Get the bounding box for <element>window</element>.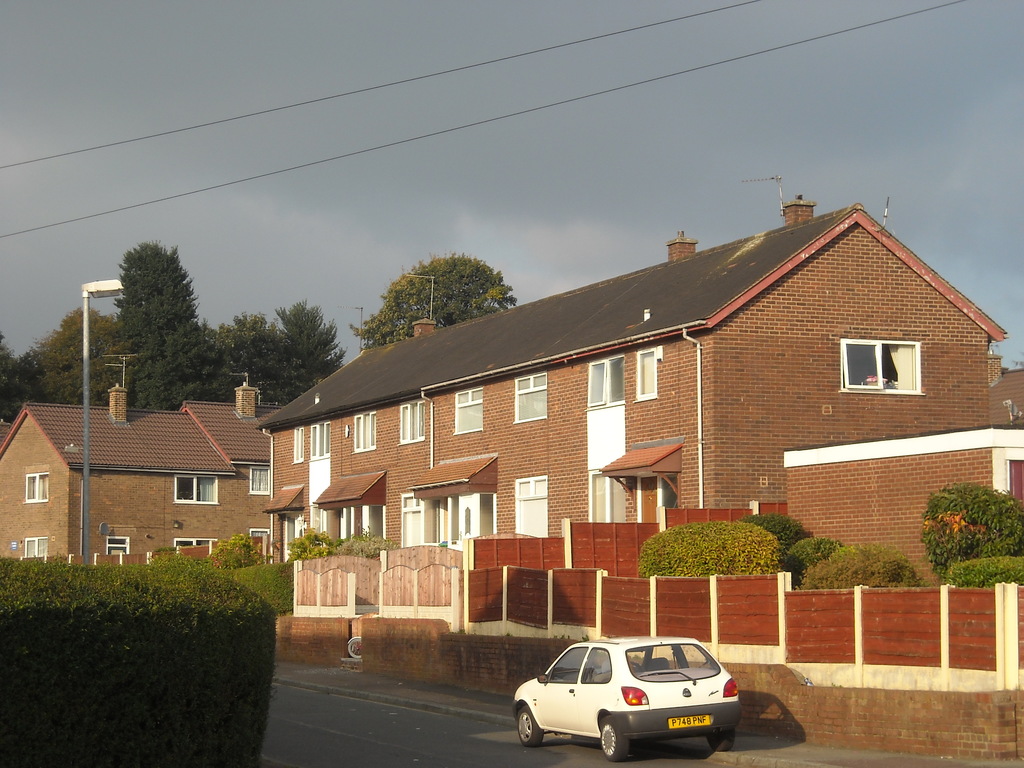
crop(451, 383, 490, 434).
